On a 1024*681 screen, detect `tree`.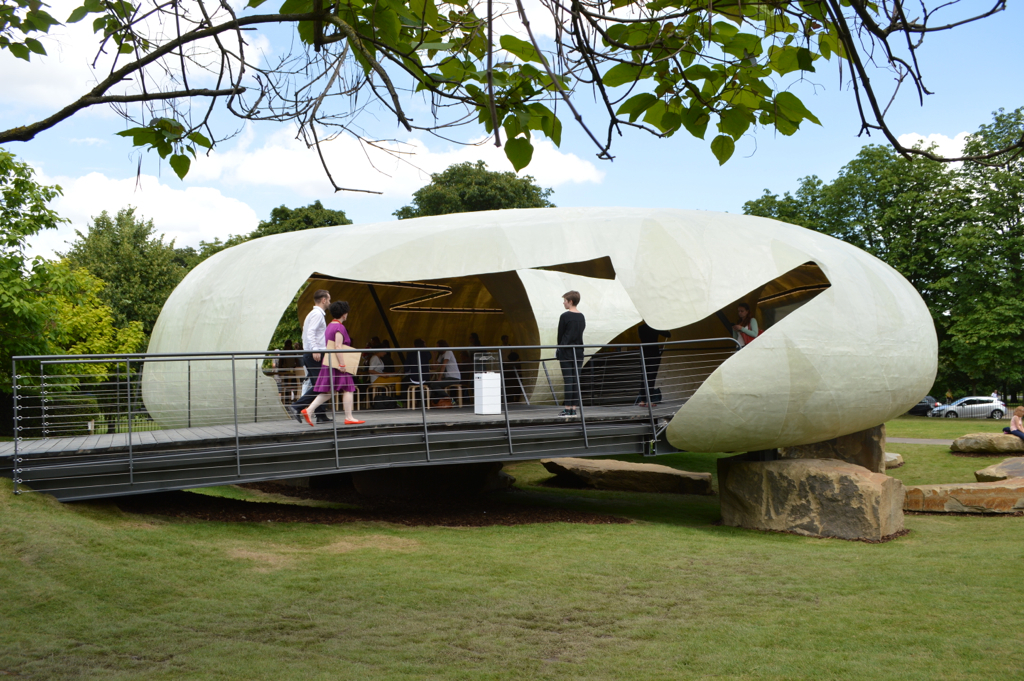
locate(0, 148, 68, 247).
